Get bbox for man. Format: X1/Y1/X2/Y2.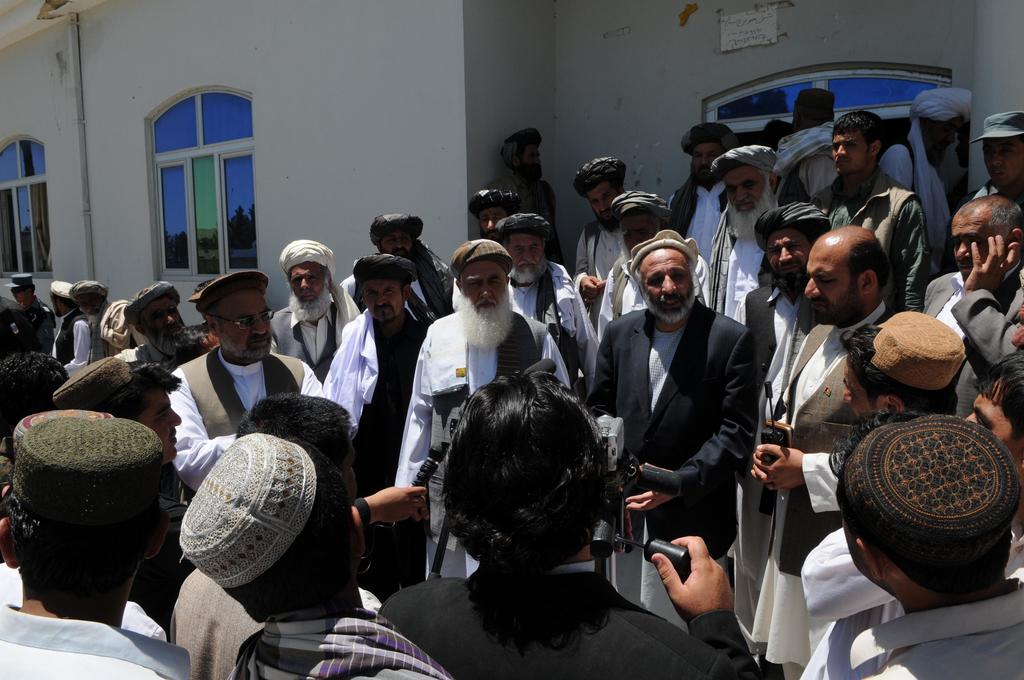
173/328/222/371.
